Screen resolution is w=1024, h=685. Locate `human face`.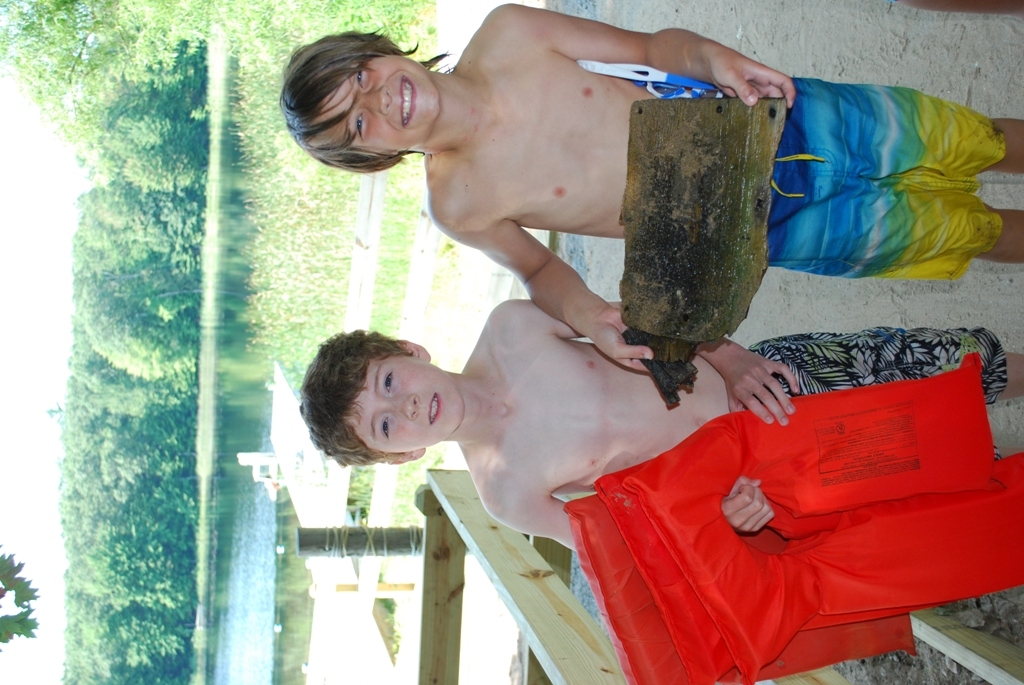
bbox(345, 353, 461, 456).
